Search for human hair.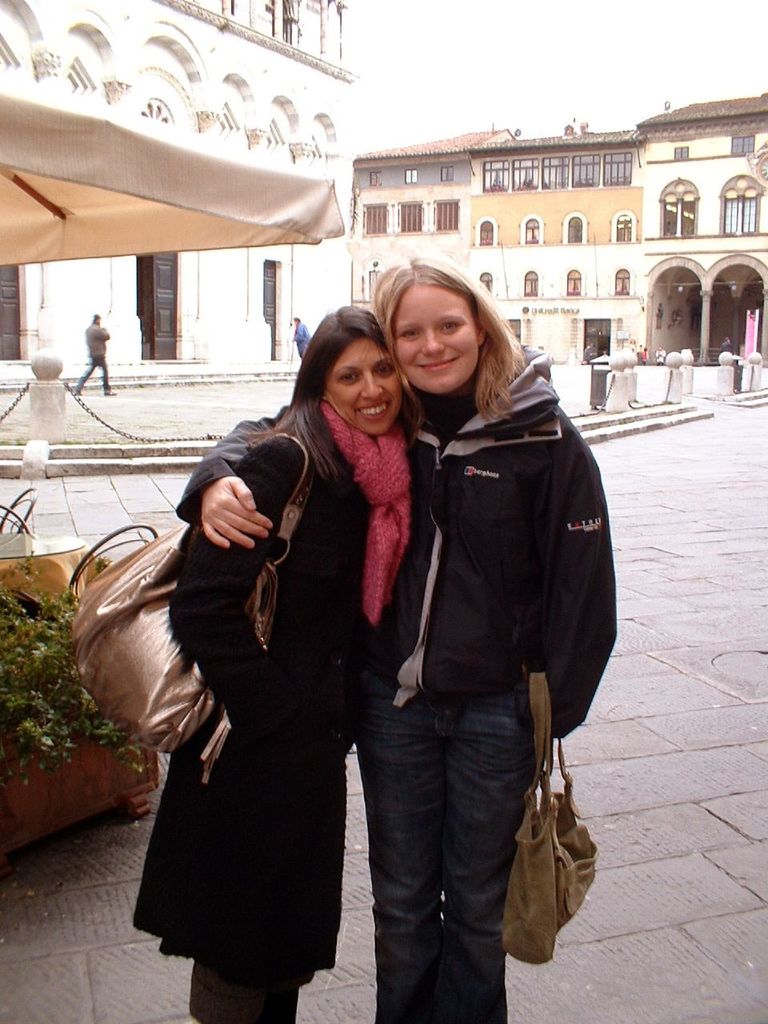
Found at x1=242 y1=298 x2=394 y2=486.
